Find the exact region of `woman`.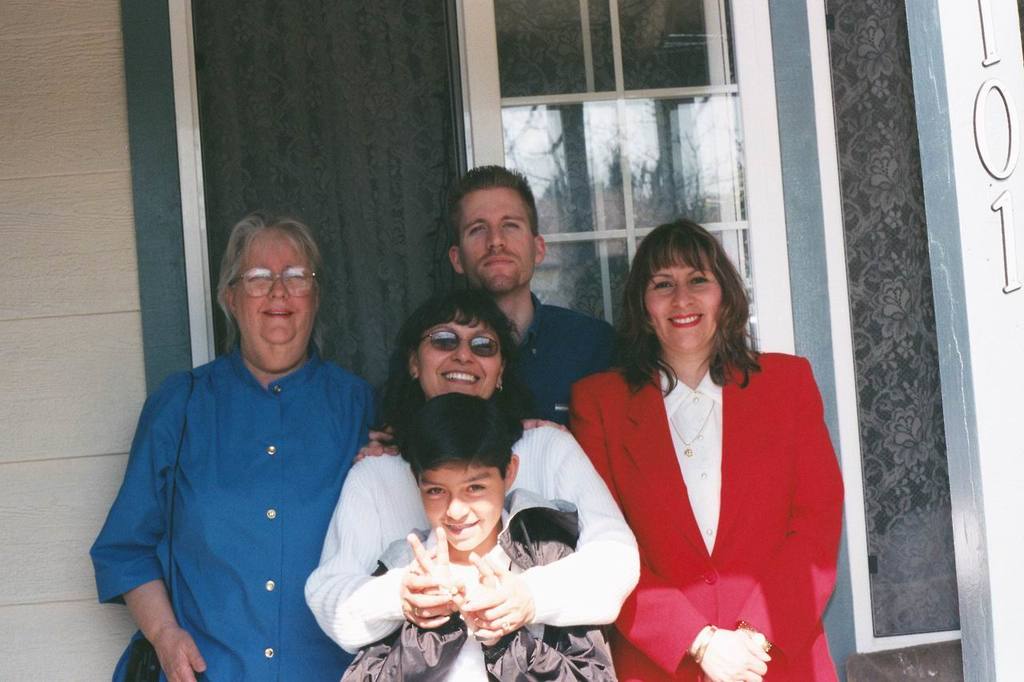
Exact region: locate(558, 208, 839, 679).
